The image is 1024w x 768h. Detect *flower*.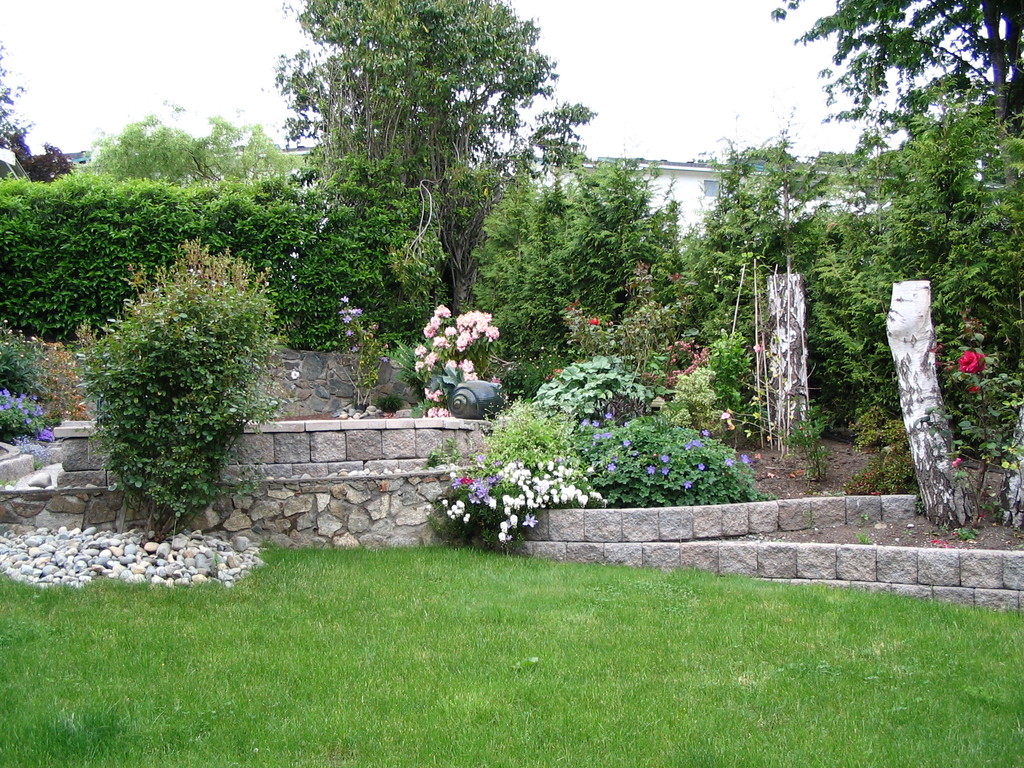
Detection: x1=582 y1=406 x2=643 y2=471.
